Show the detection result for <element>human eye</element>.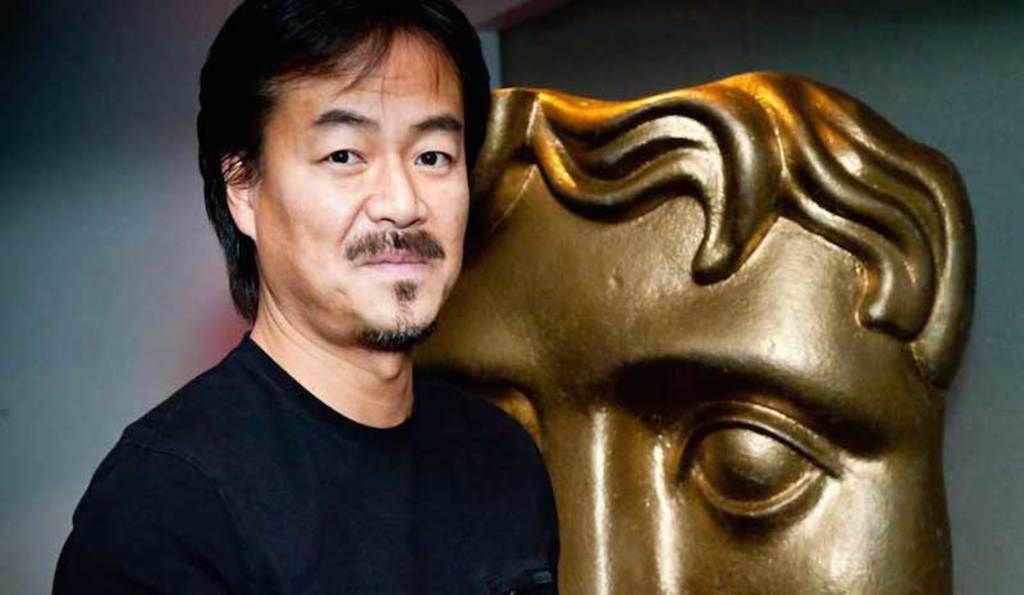
bbox(411, 132, 456, 171).
